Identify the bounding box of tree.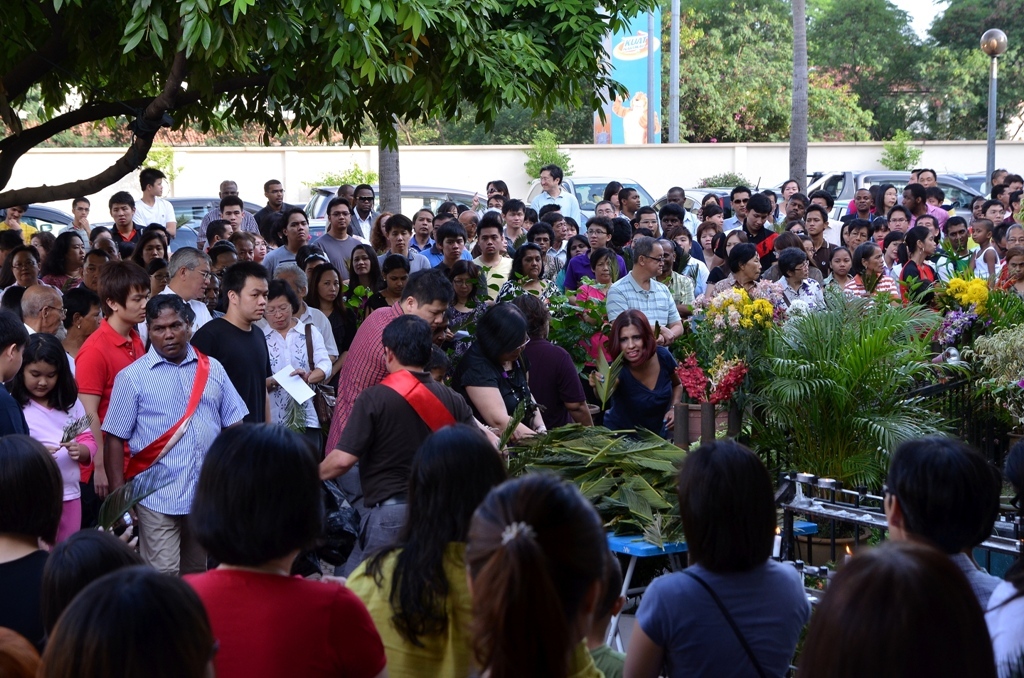
<box>872,131,918,170</box>.
